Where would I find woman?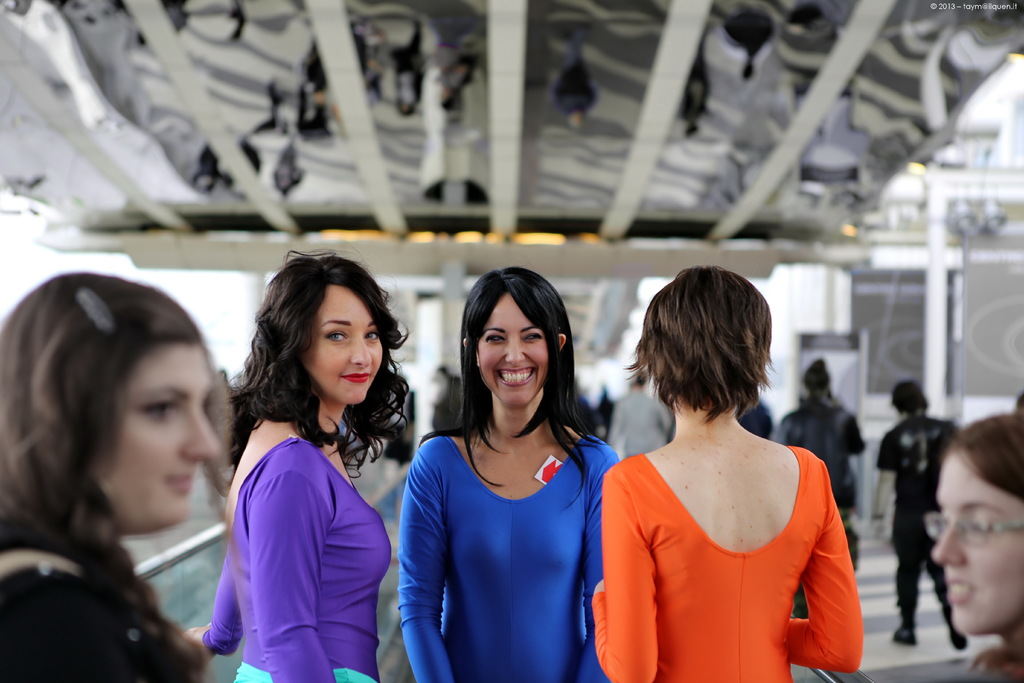
At (left=393, top=264, right=620, bottom=680).
